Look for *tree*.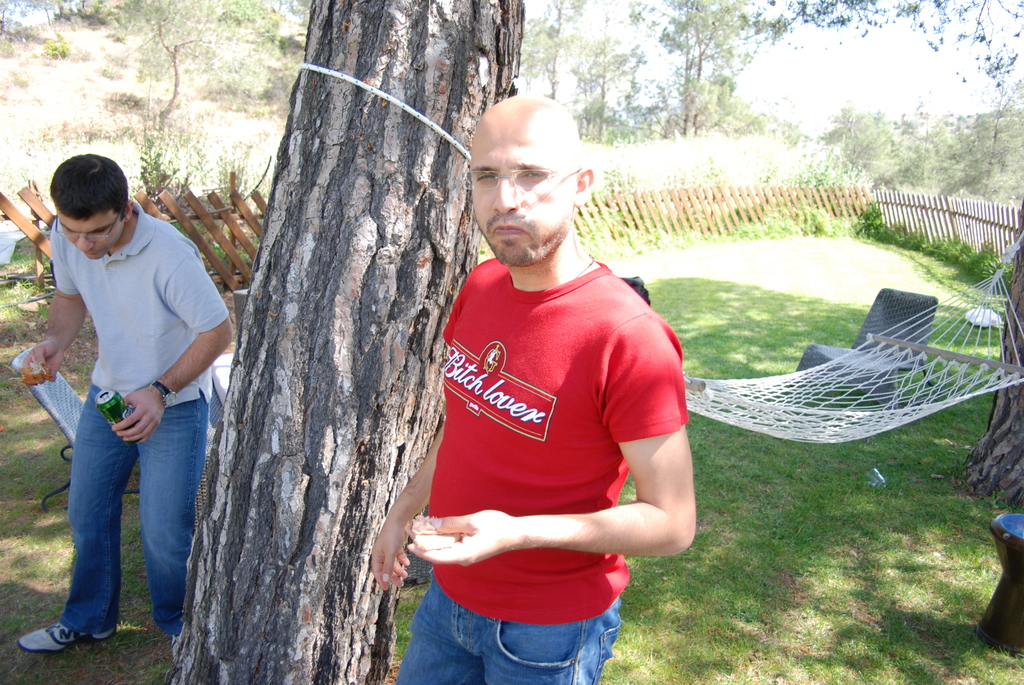
Found: BBox(782, 0, 1023, 100).
